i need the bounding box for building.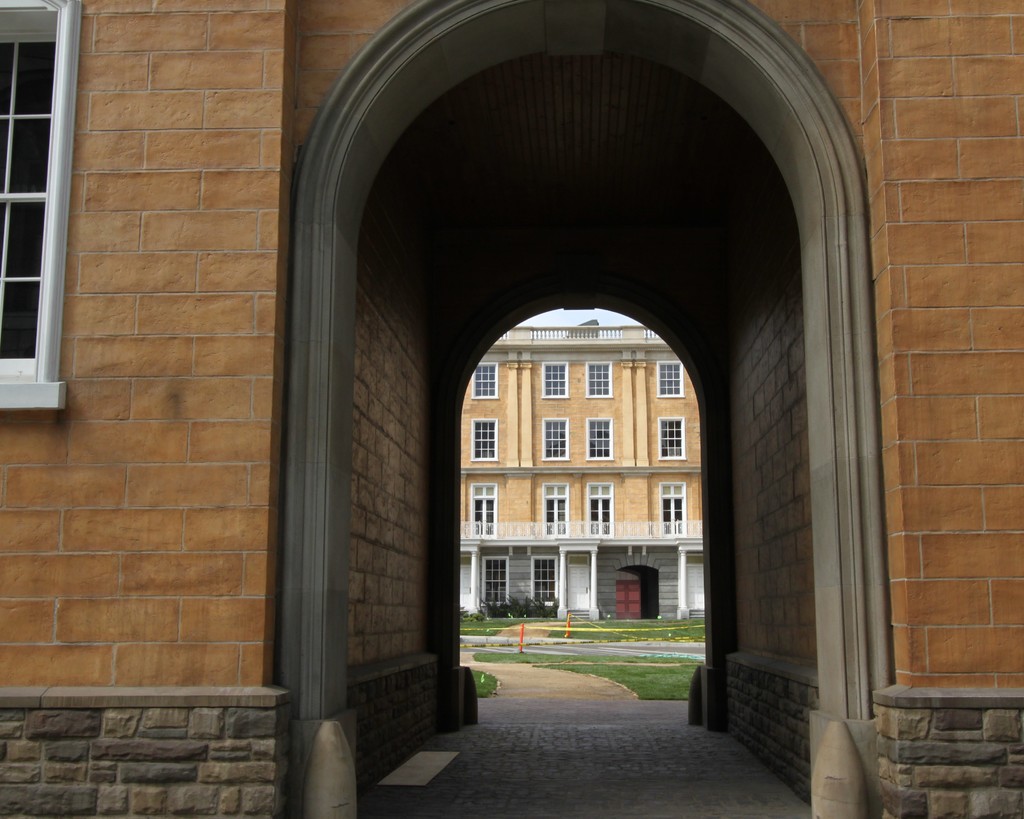
Here it is: (x1=458, y1=324, x2=703, y2=617).
